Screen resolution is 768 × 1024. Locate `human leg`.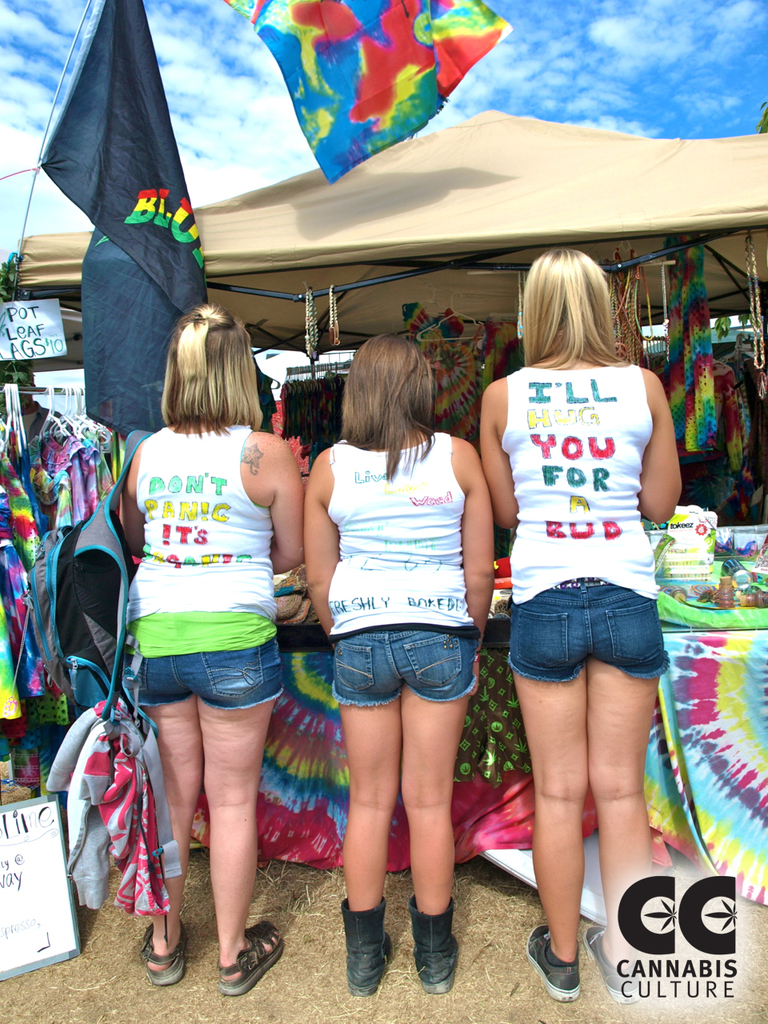
locate(498, 556, 590, 999).
